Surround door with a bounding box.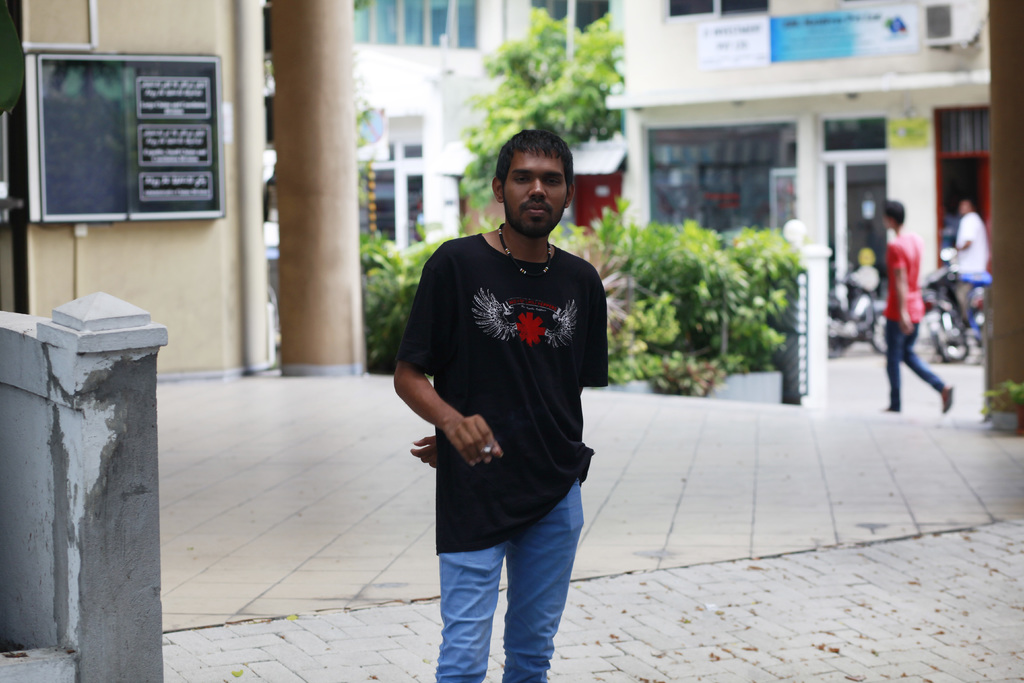
detection(769, 167, 797, 231).
